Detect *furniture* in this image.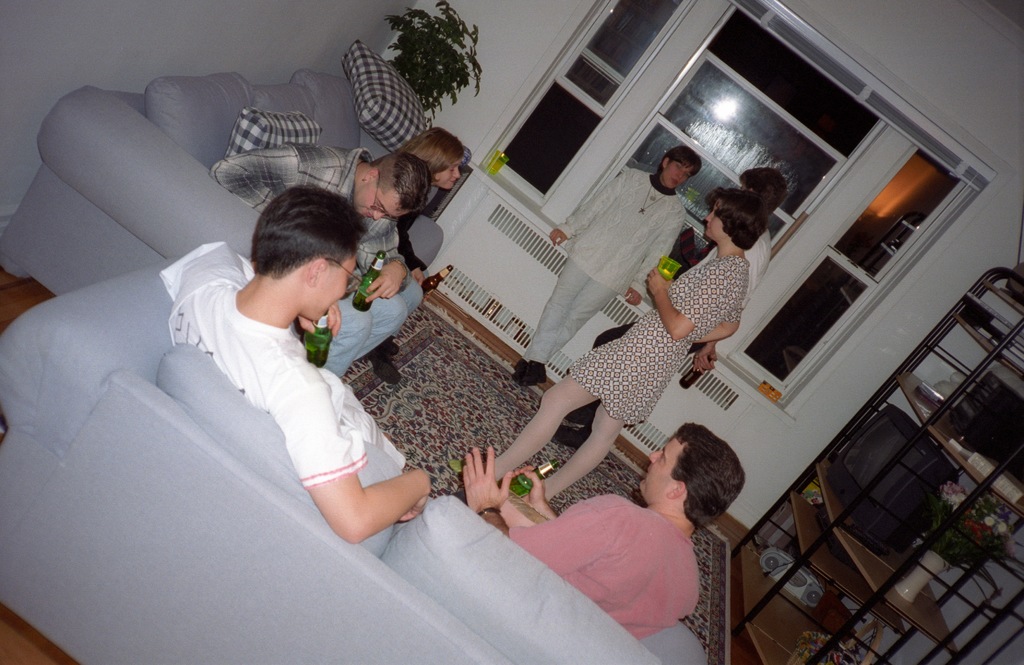
Detection: x1=568, y1=0, x2=659, y2=99.
